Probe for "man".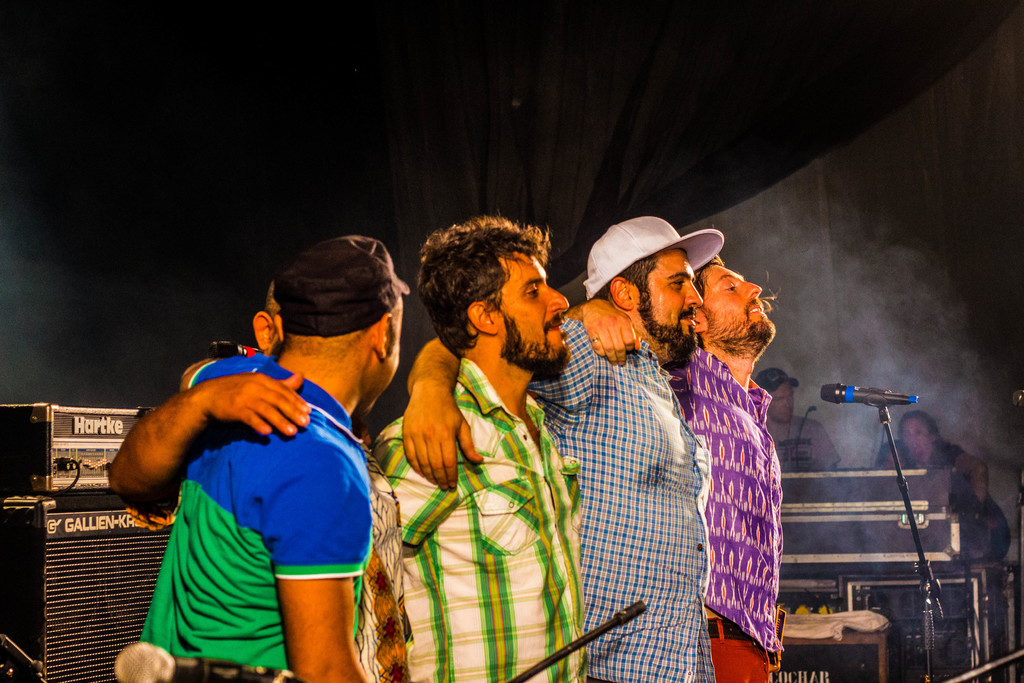
Probe result: {"x1": 399, "y1": 216, "x2": 728, "y2": 682}.
